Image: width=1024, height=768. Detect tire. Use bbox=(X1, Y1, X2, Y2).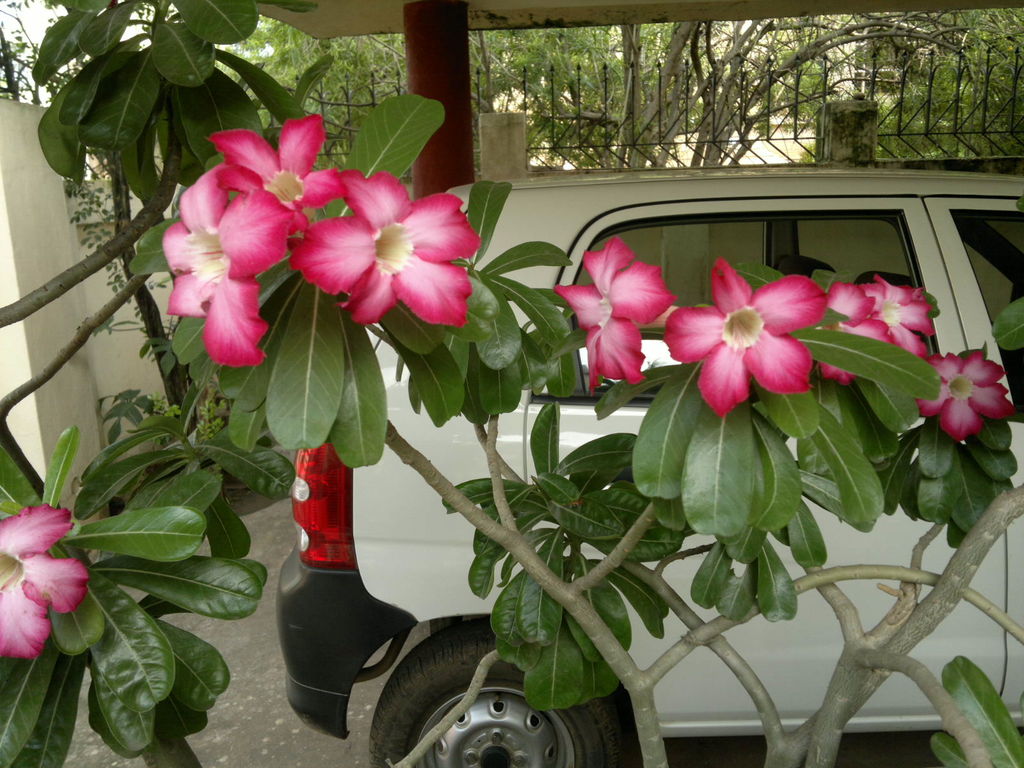
bbox=(362, 617, 615, 767).
